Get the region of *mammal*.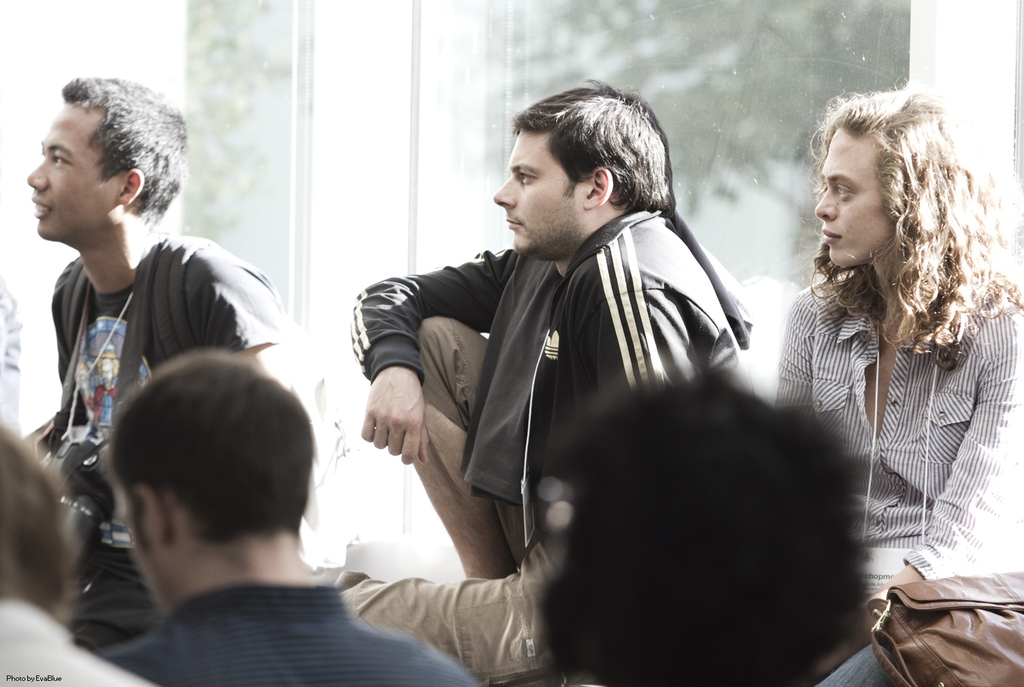
box=[98, 343, 483, 686].
